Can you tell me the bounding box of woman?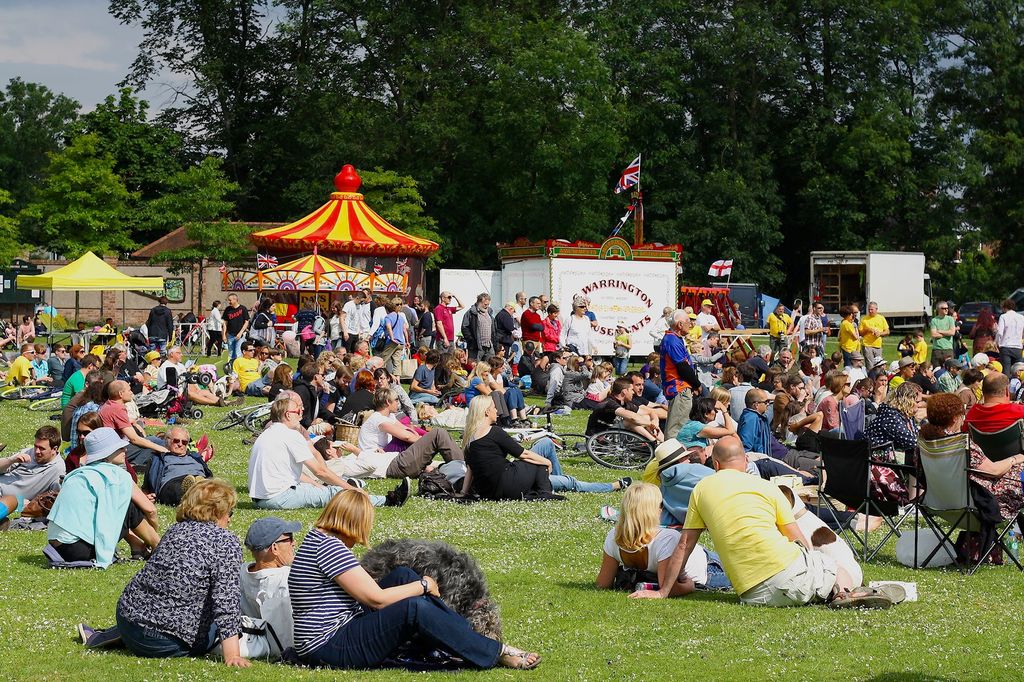
locate(79, 476, 250, 667).
